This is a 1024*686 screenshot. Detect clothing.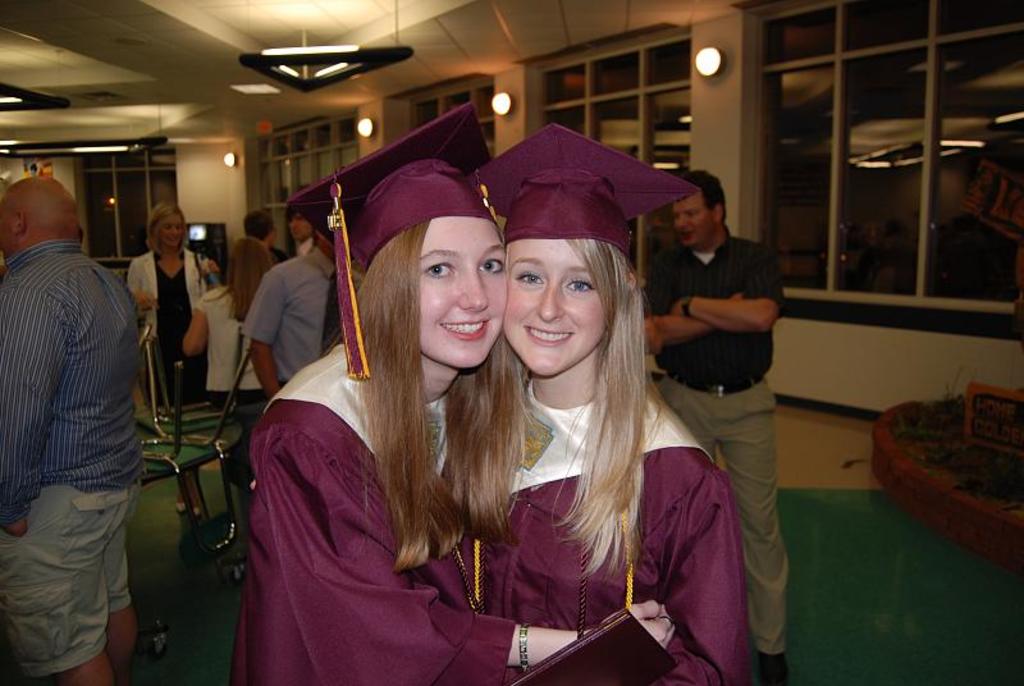
bbox(241, 247, 352, 398).
